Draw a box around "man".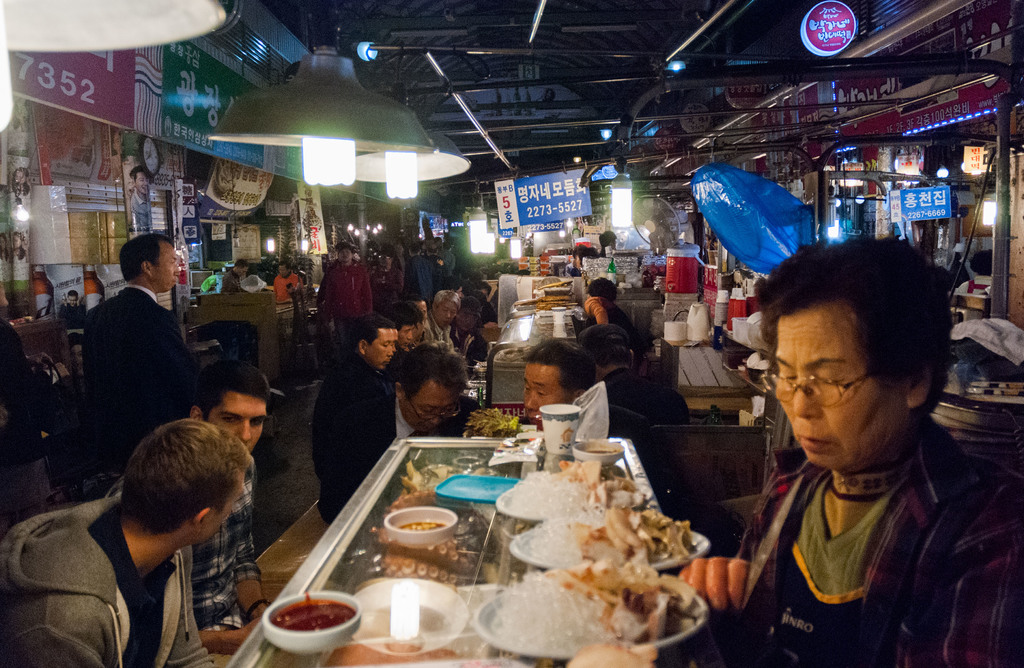
bbox=[82, 233, 201, 463].
